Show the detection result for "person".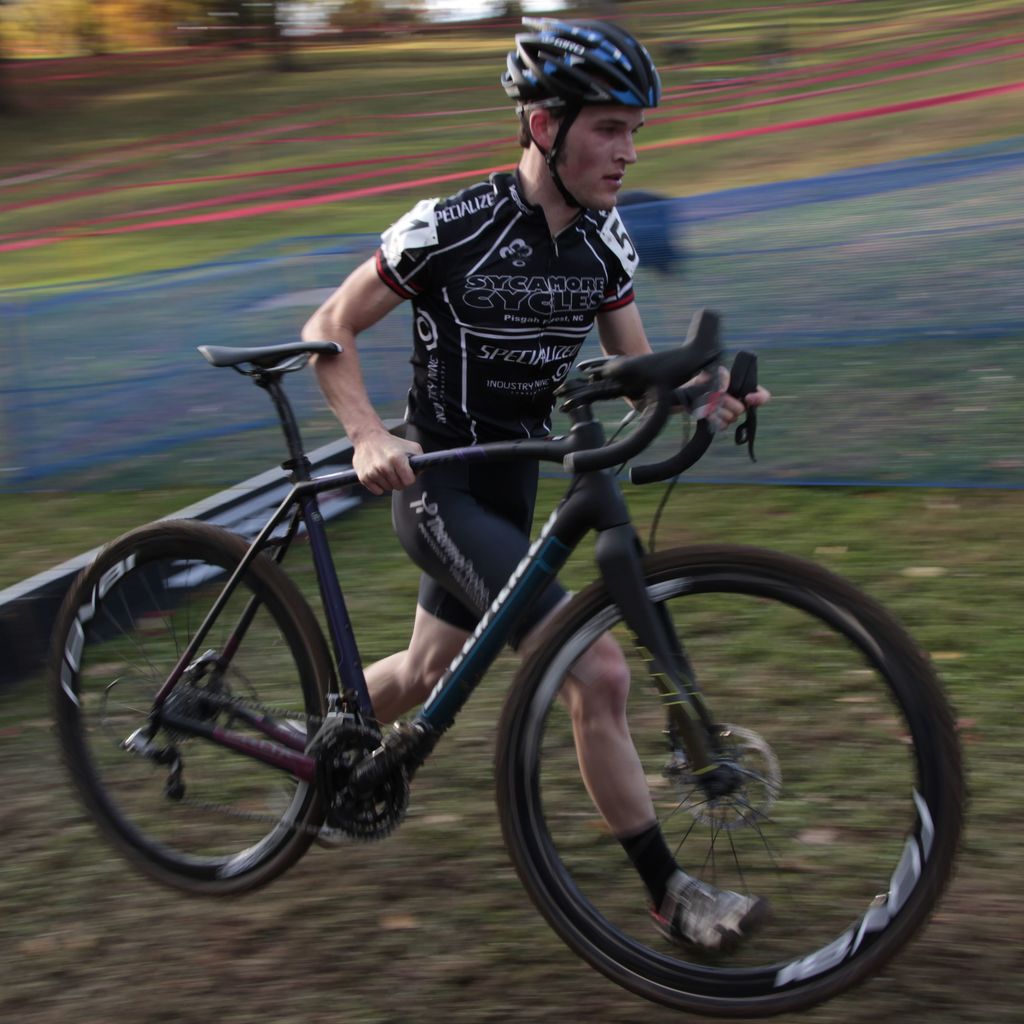
bbox=[294, 14, 779, 959].
